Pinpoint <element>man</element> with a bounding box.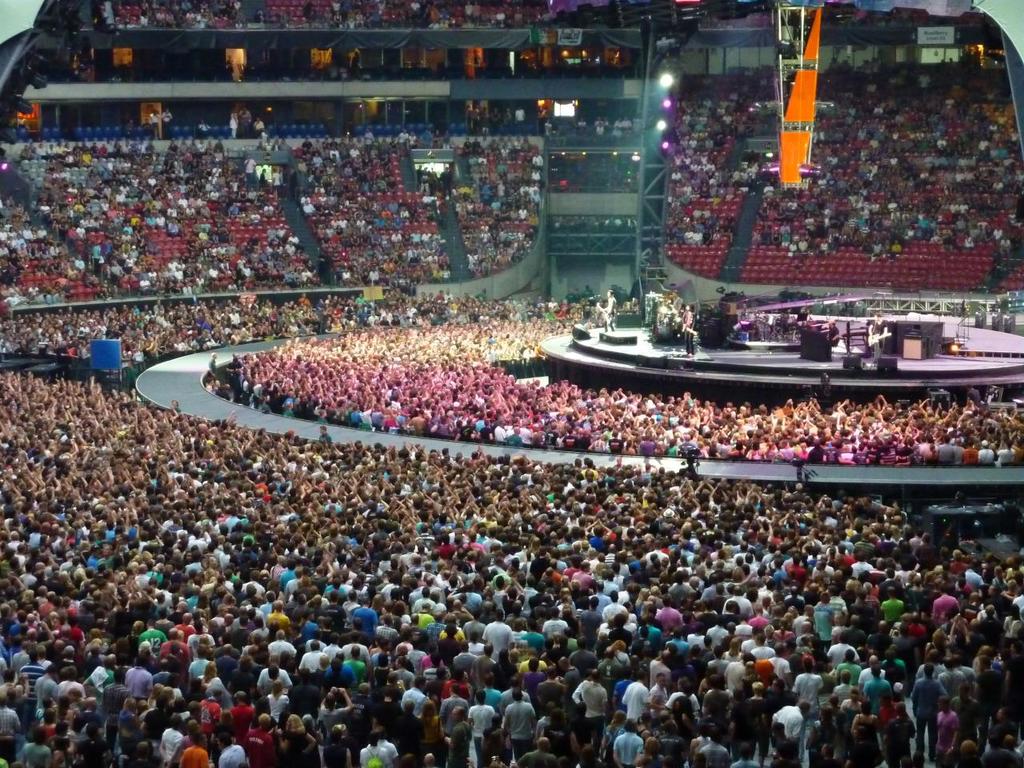
[220,734,246,767].
